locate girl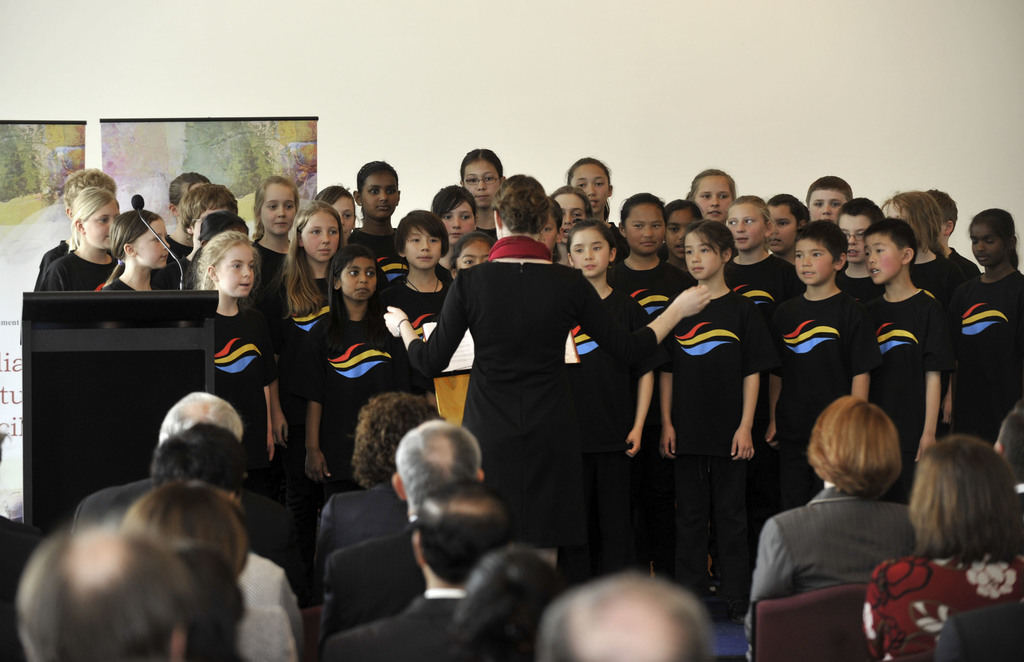
x1=536, y1=195, x2=564, y2=253
